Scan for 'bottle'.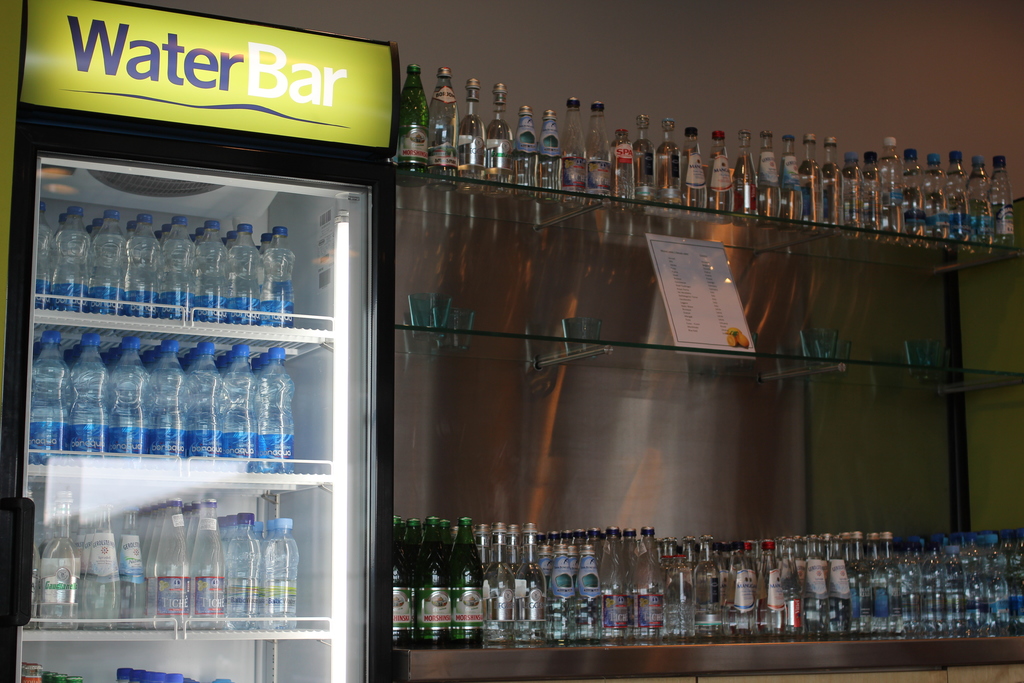
Scan result: x1=756 y1=129 x2=779 y2=222.
